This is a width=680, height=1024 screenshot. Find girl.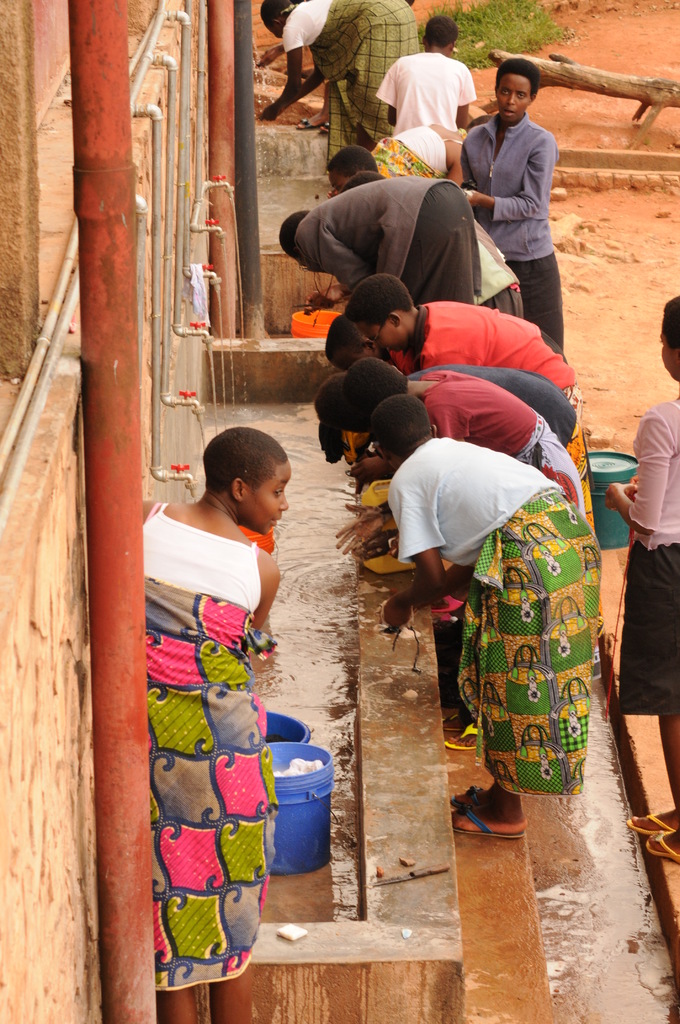
Bounding box: pyautogui.locateOnScreen(146, 424, 293, 1023).
